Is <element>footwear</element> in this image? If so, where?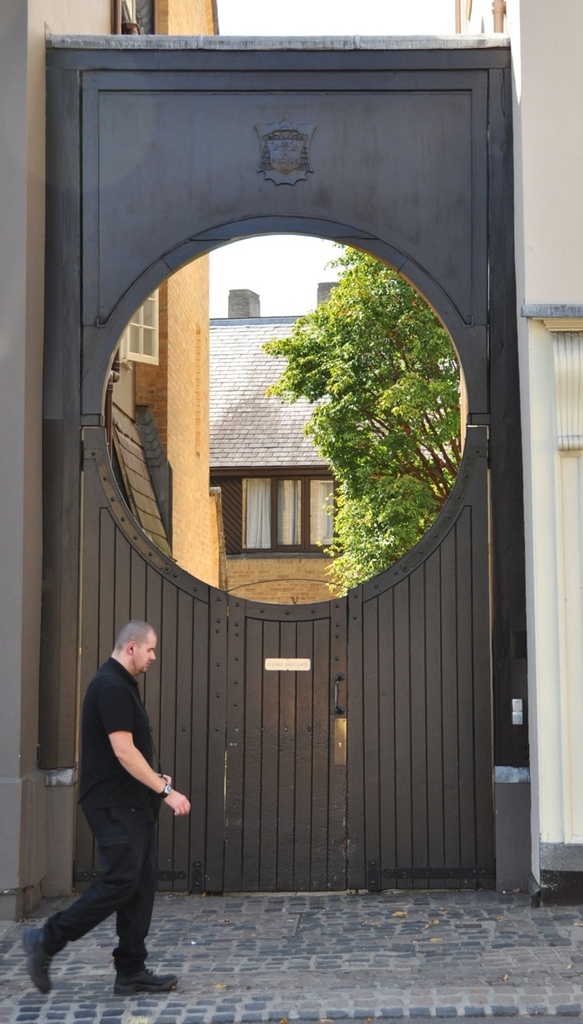
Yes, at 114, 963, 180, 998.
